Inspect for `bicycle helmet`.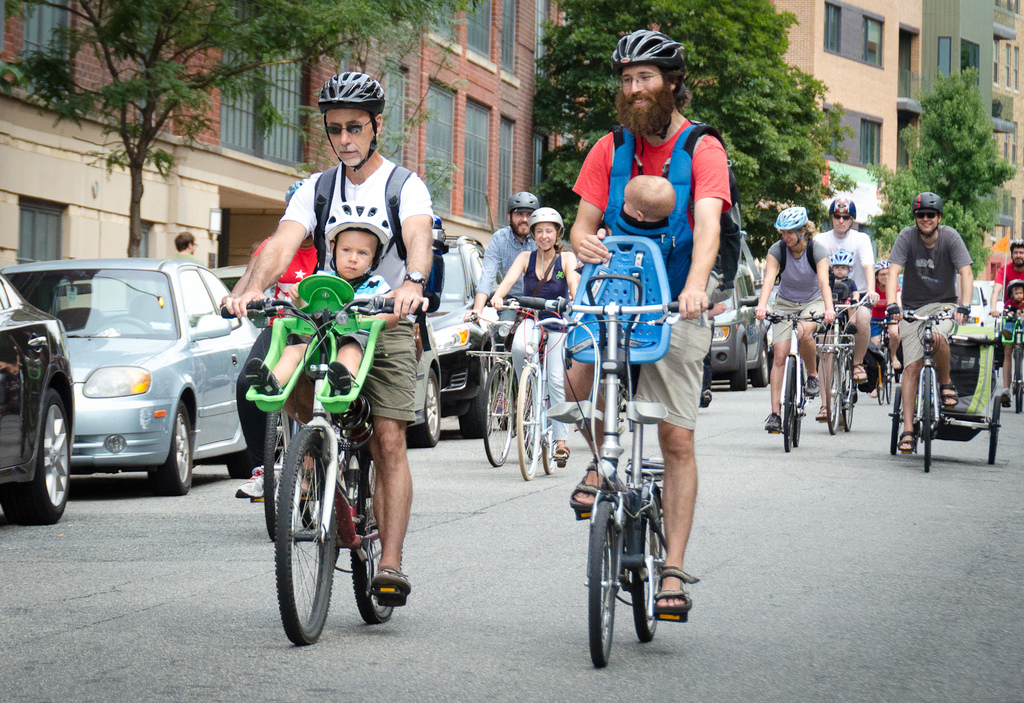
Inspection: crop(323, 198, 391, 263).
